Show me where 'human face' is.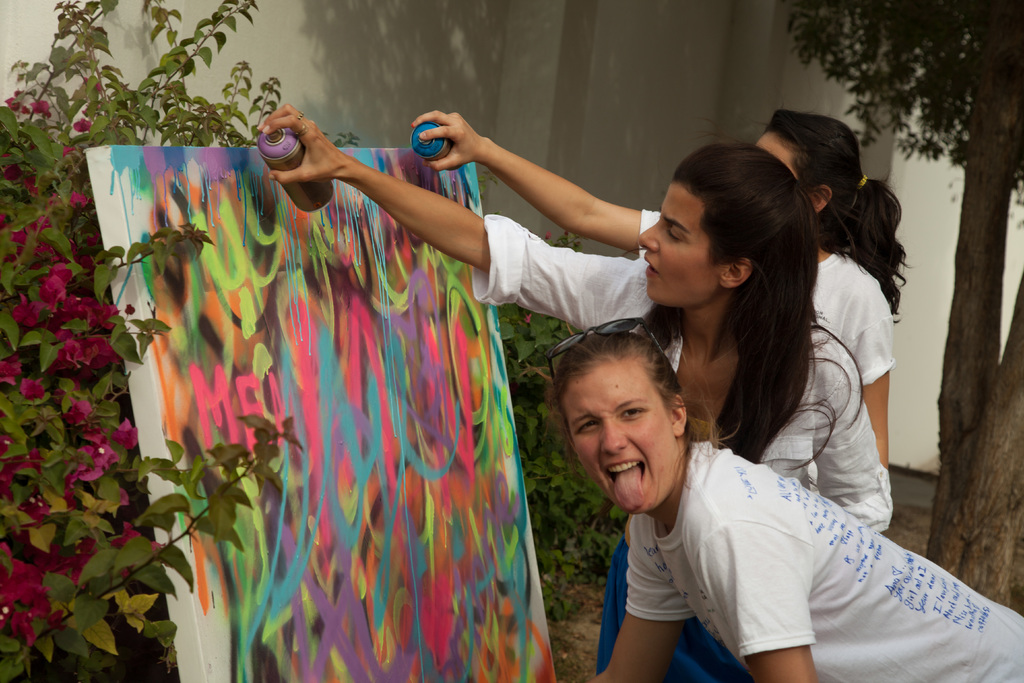
'human face' is at l=633, t=184, r=718, b=308.
